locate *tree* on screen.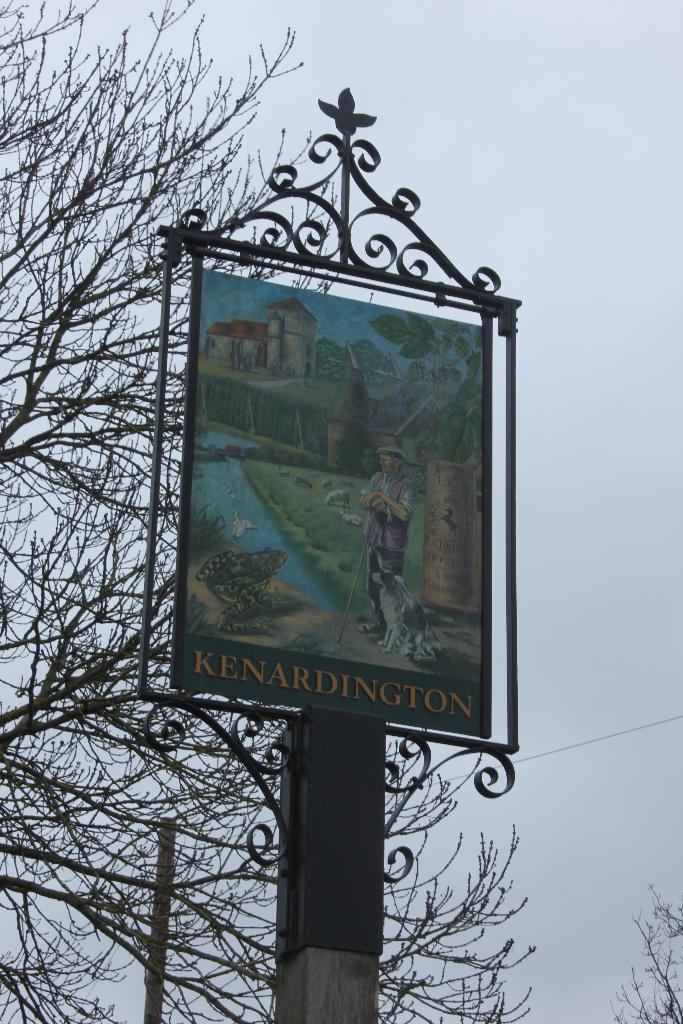
On screen at <region>0, 0, 534, 1023</region>.
